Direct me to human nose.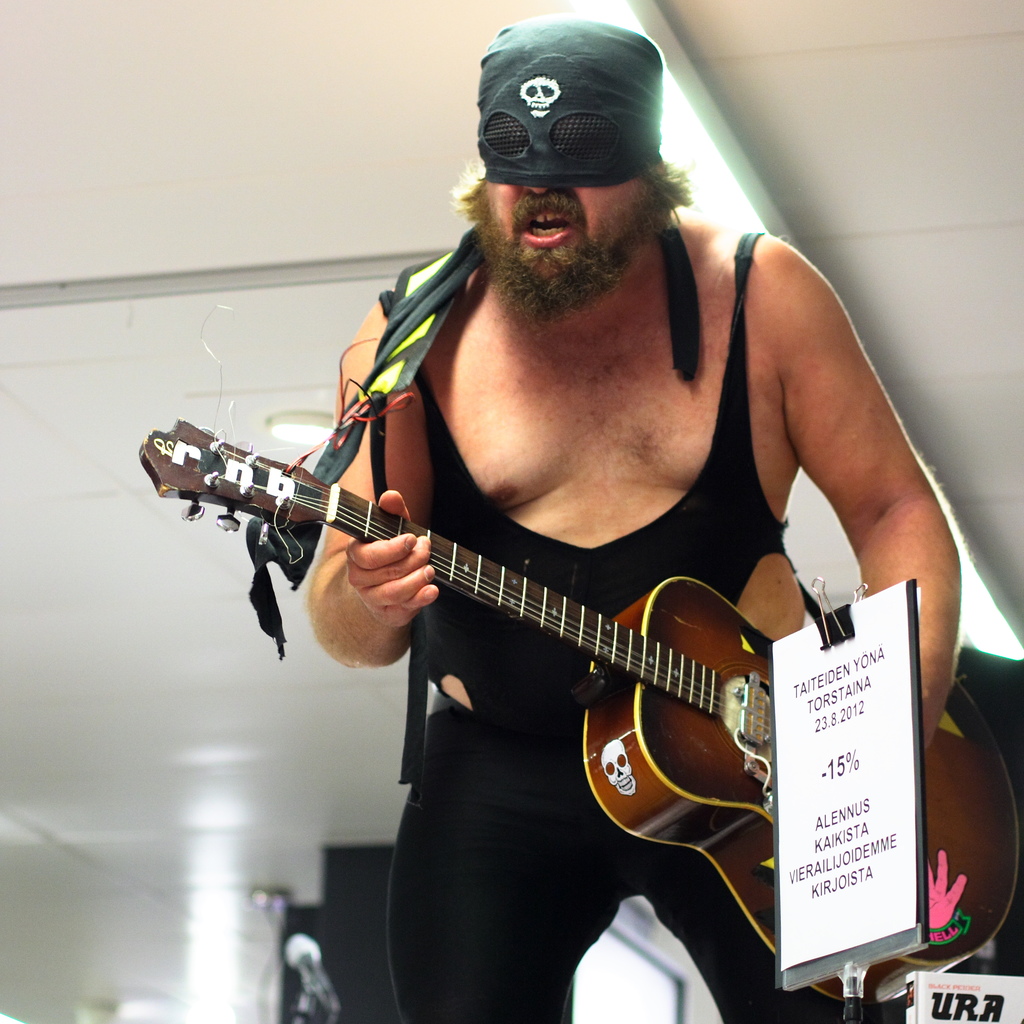
Direction: BBox(520, 184, 550, 196).
